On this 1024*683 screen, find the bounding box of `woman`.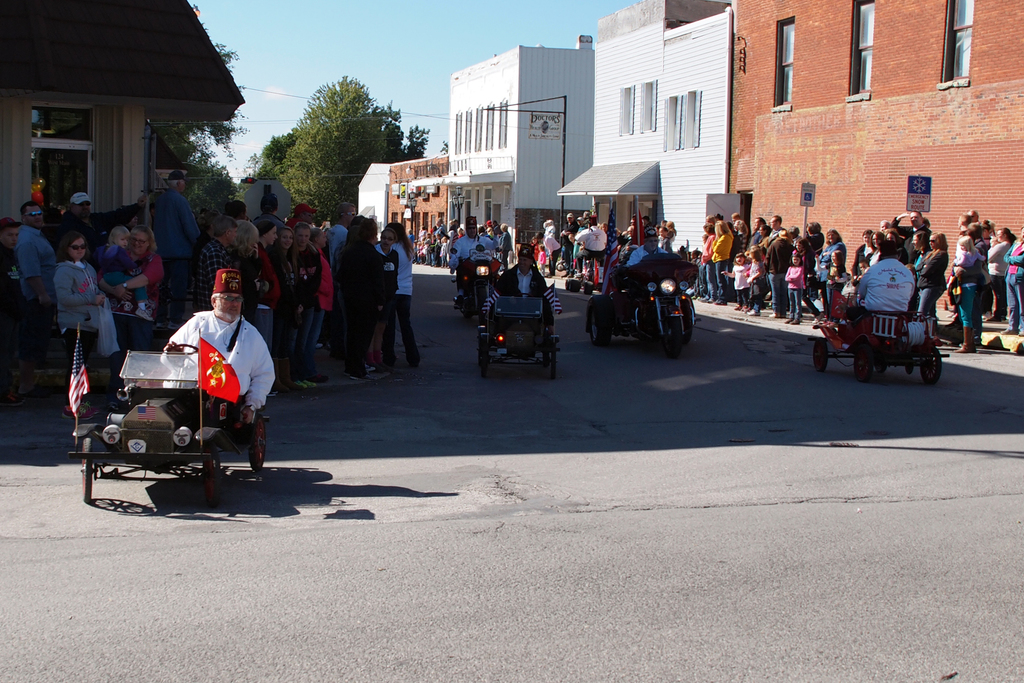
Bounding box: [815, 226, 849, 314].
